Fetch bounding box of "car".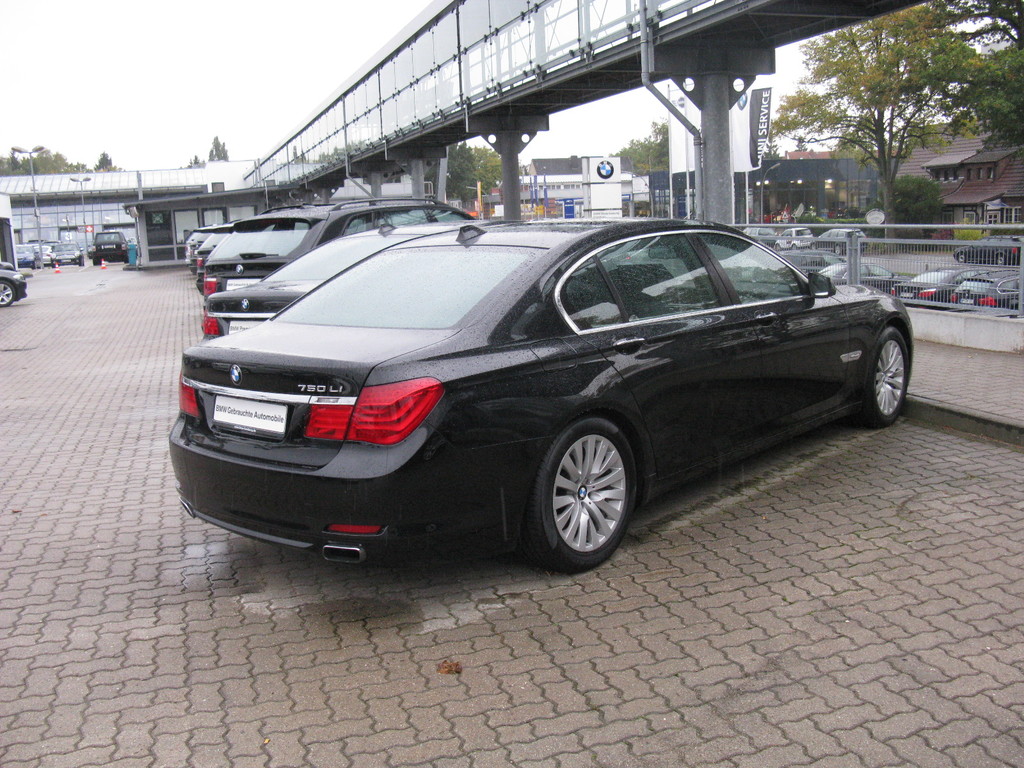
Bbox: (196, 219, 529, 337).
